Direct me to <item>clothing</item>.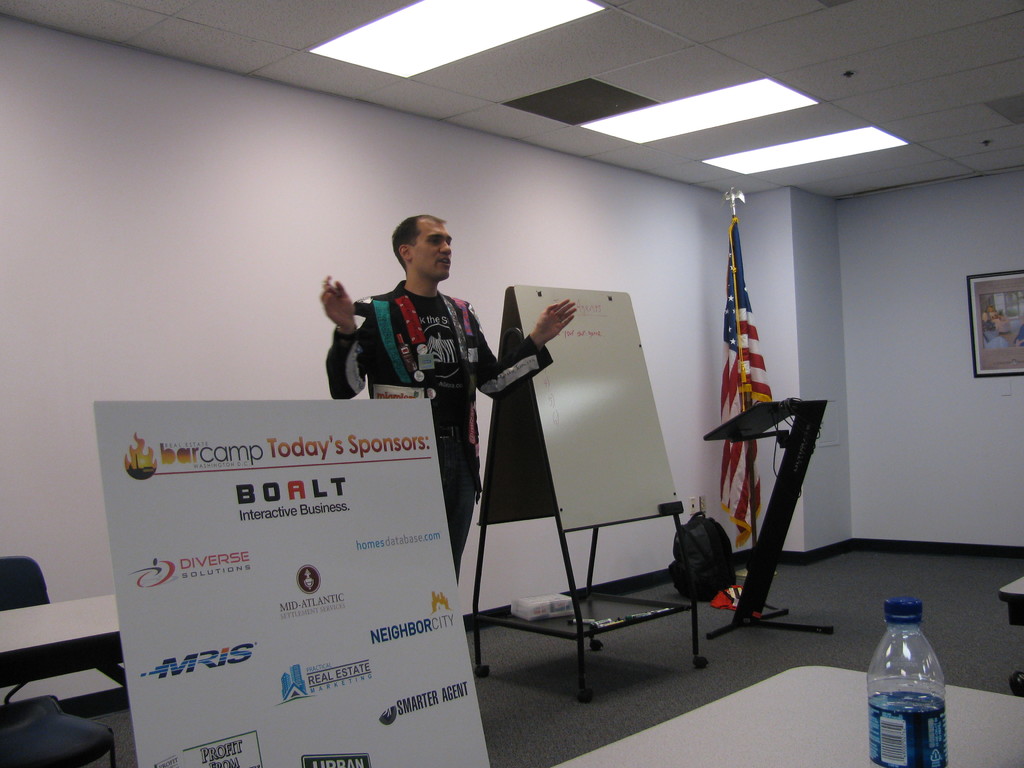
Direction: 319/270/557/573.
